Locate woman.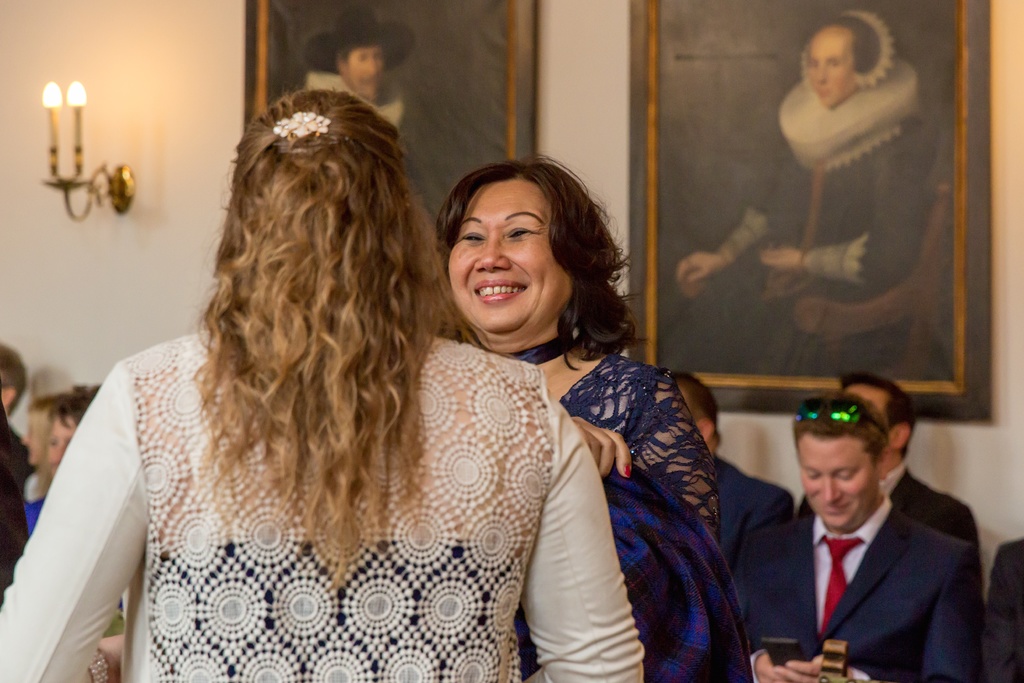
Bounding box: box(671, 6, 938, 378).
